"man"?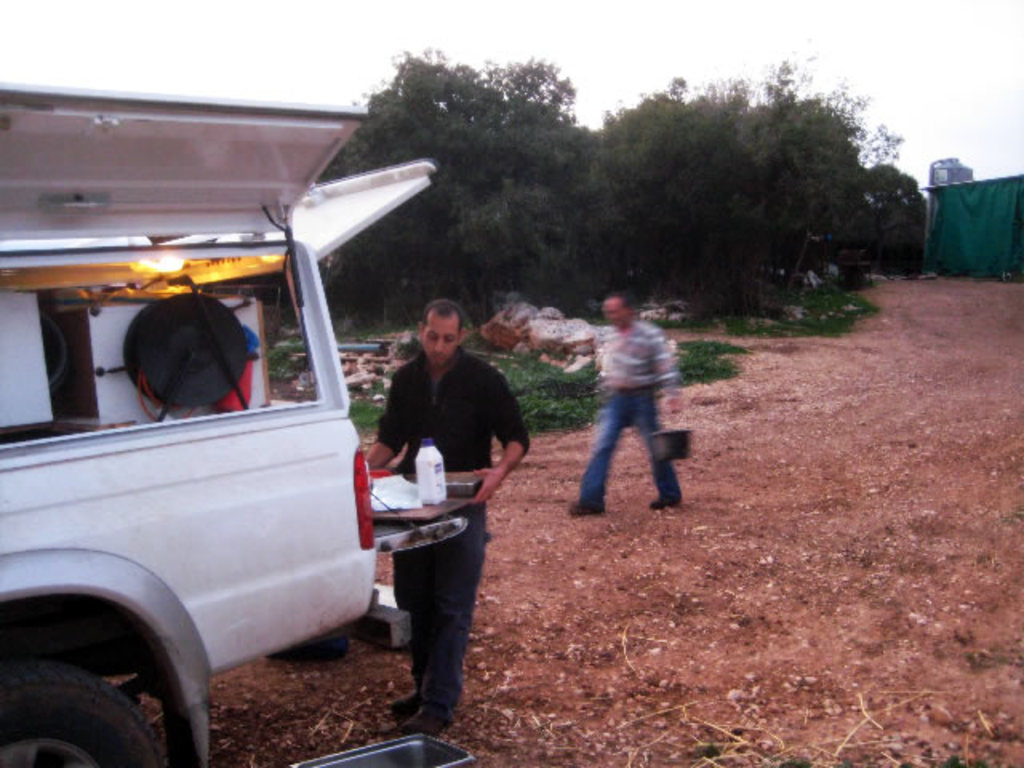
(563,293,696,531)
